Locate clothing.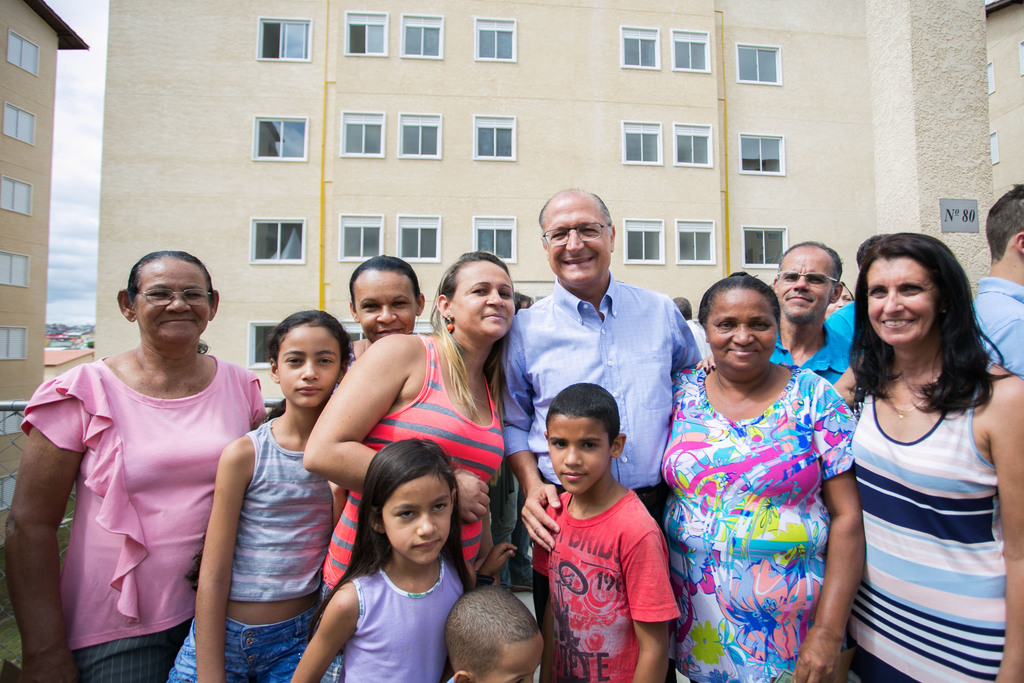
Bounding box: (771,315,855,416).
